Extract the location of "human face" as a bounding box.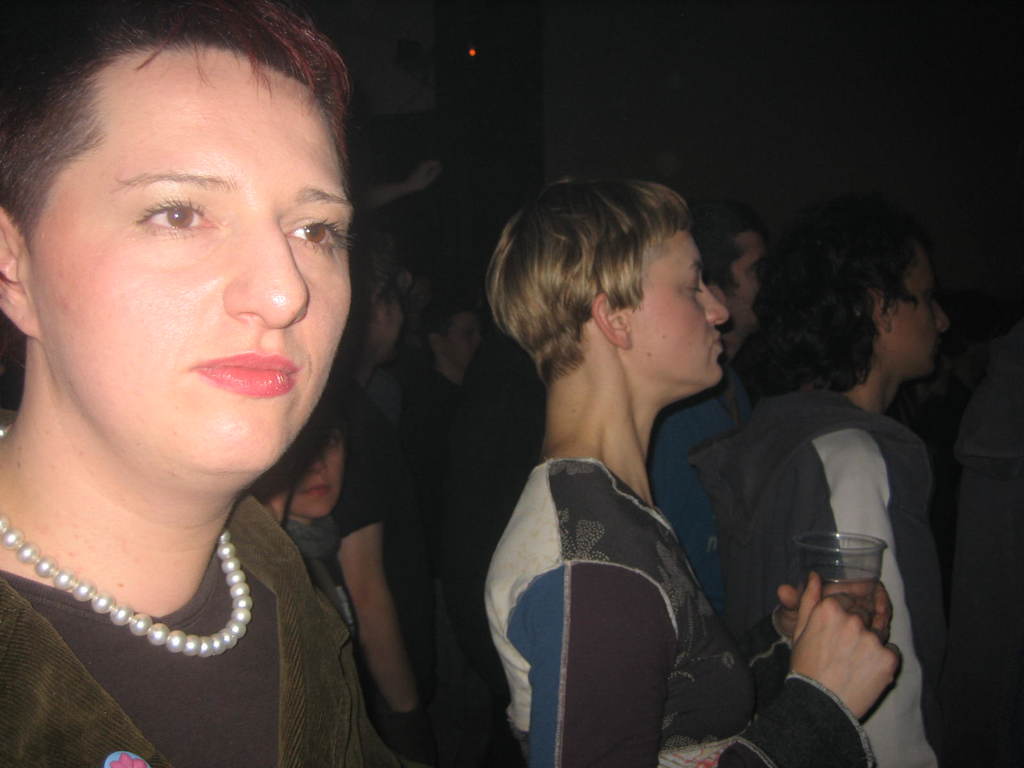
628, 227, 737, 388.
